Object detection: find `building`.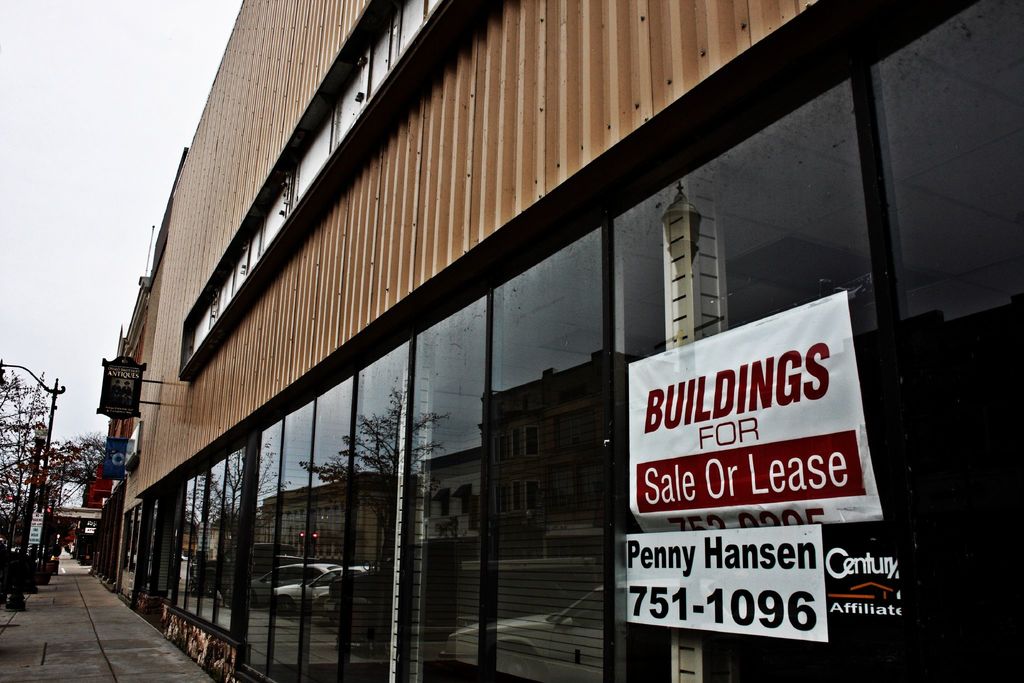
[left=124, top=5, right=1023, bottom=682].
